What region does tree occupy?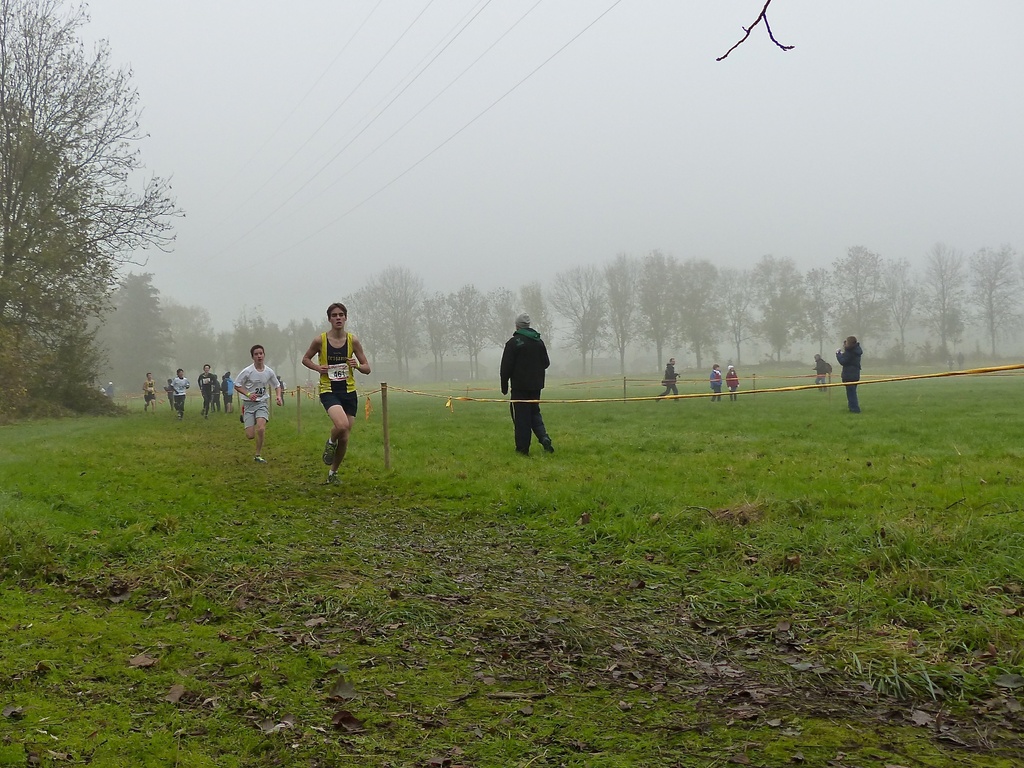
{"left": 490, "top": 279, "right": 515, "bottom": 364}.
